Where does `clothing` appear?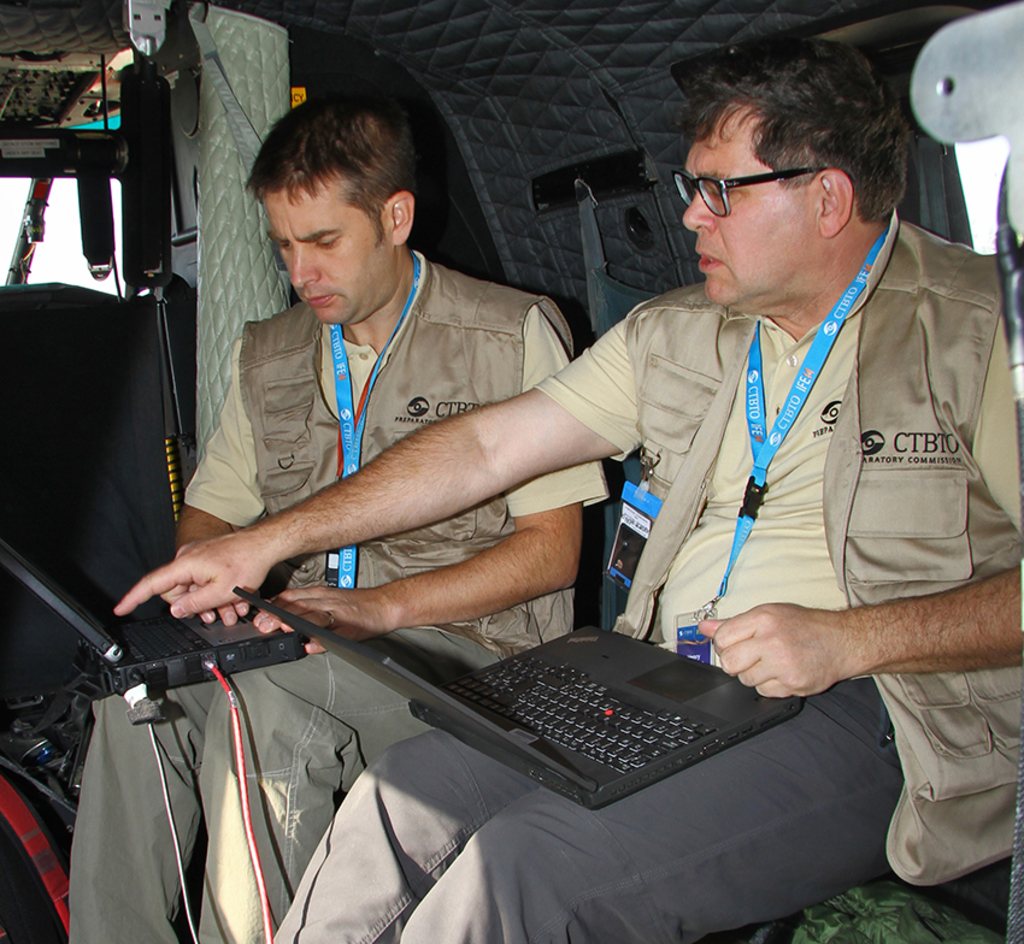
Appears at 60:242:596:933.
